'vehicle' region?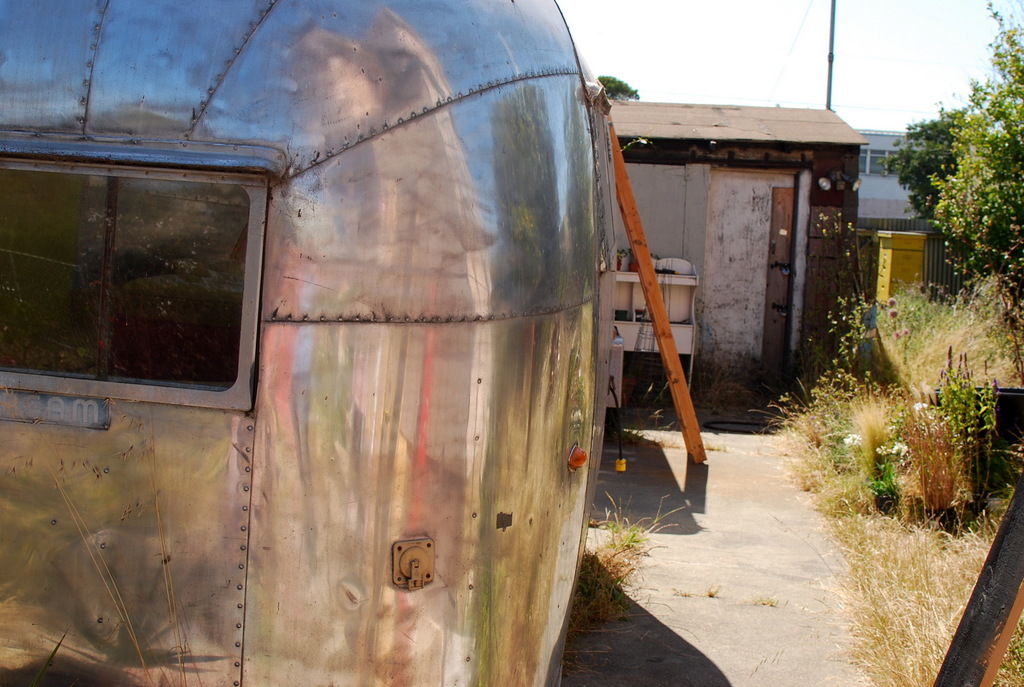
x1=0 y1=0 x2=700 y2=686
